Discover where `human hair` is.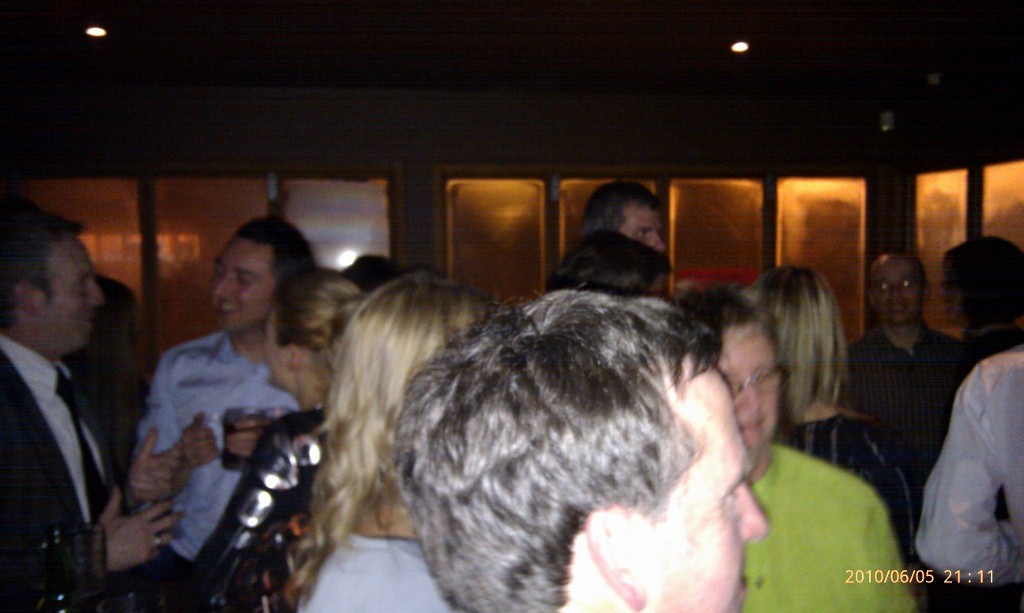
Discovered at x1=214, y1=213, x2=316, y2=297.
